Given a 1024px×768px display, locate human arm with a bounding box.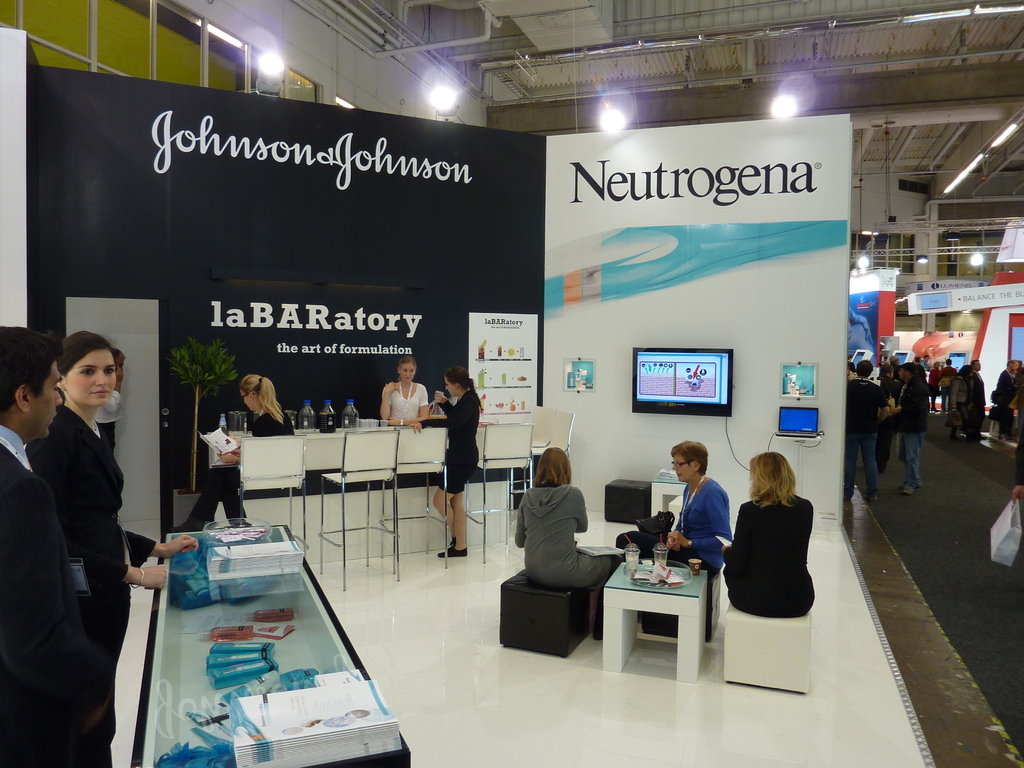
Located: 378,380,397,419.
